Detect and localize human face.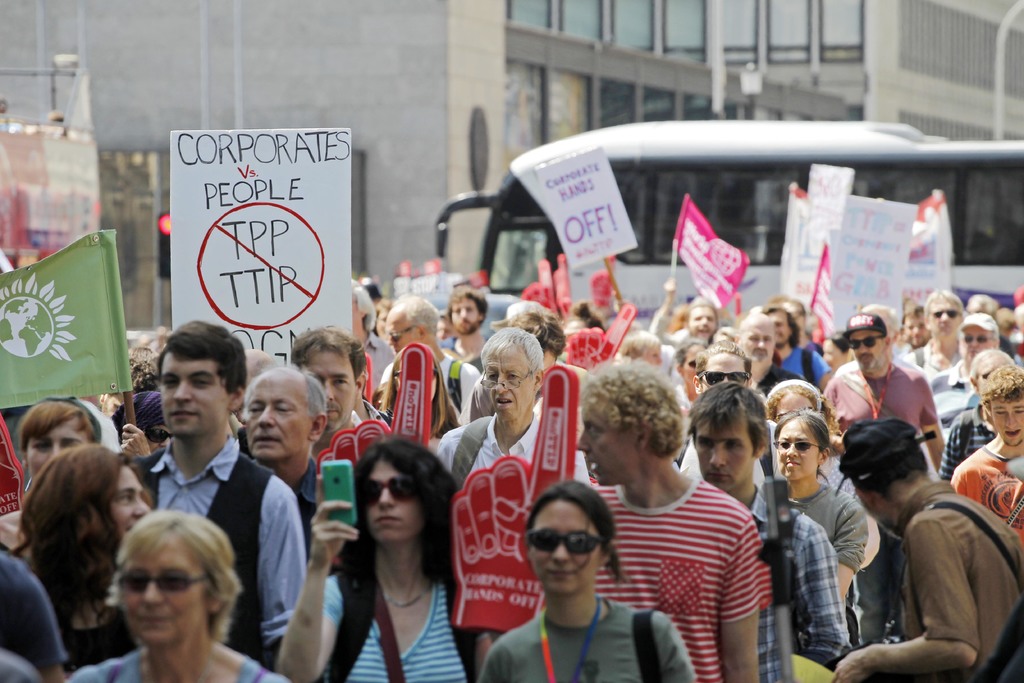
Localized at left=776, top=422, right=822, bottom=484.
